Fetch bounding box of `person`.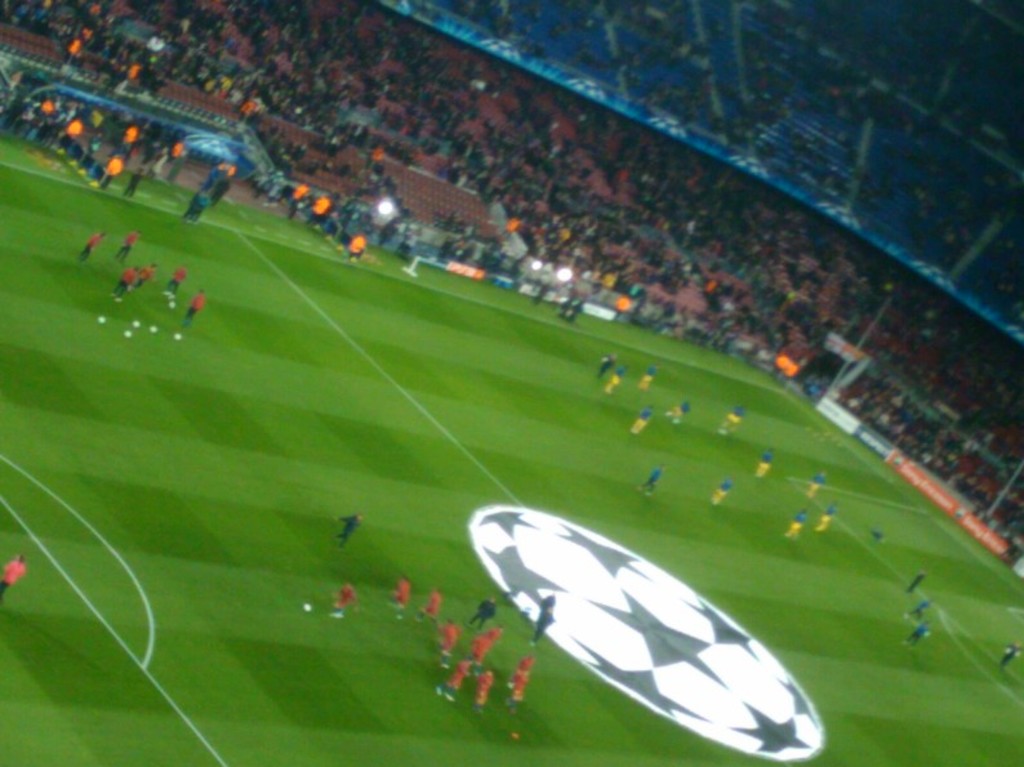
Bbox: bbox(598, 369, 629, 397).
